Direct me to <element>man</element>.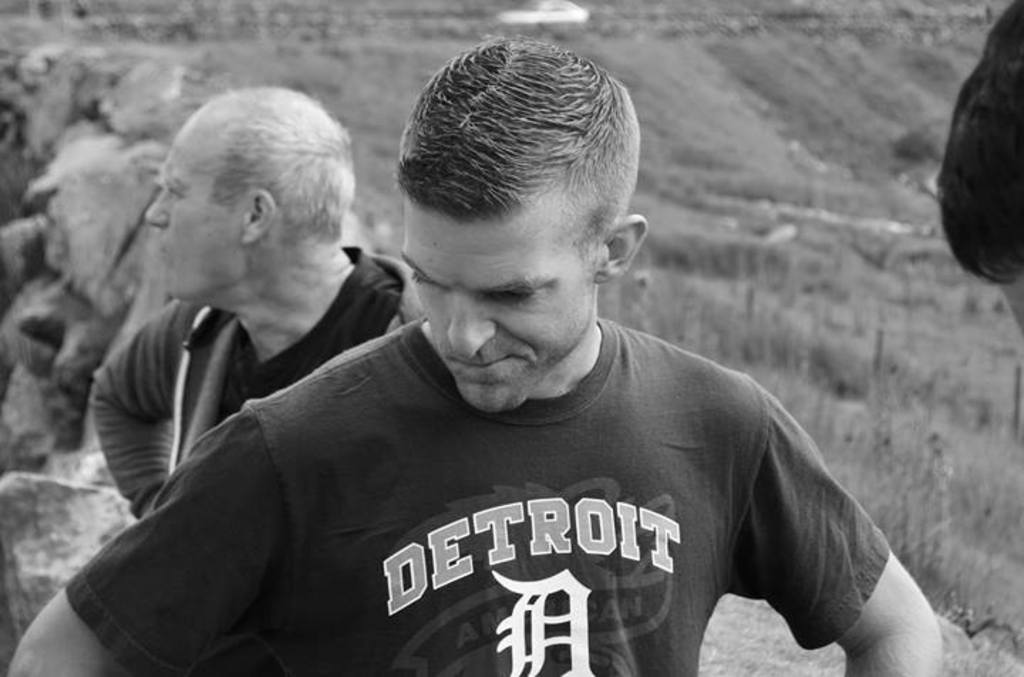
Direction: (9, 33, 947, 676).
